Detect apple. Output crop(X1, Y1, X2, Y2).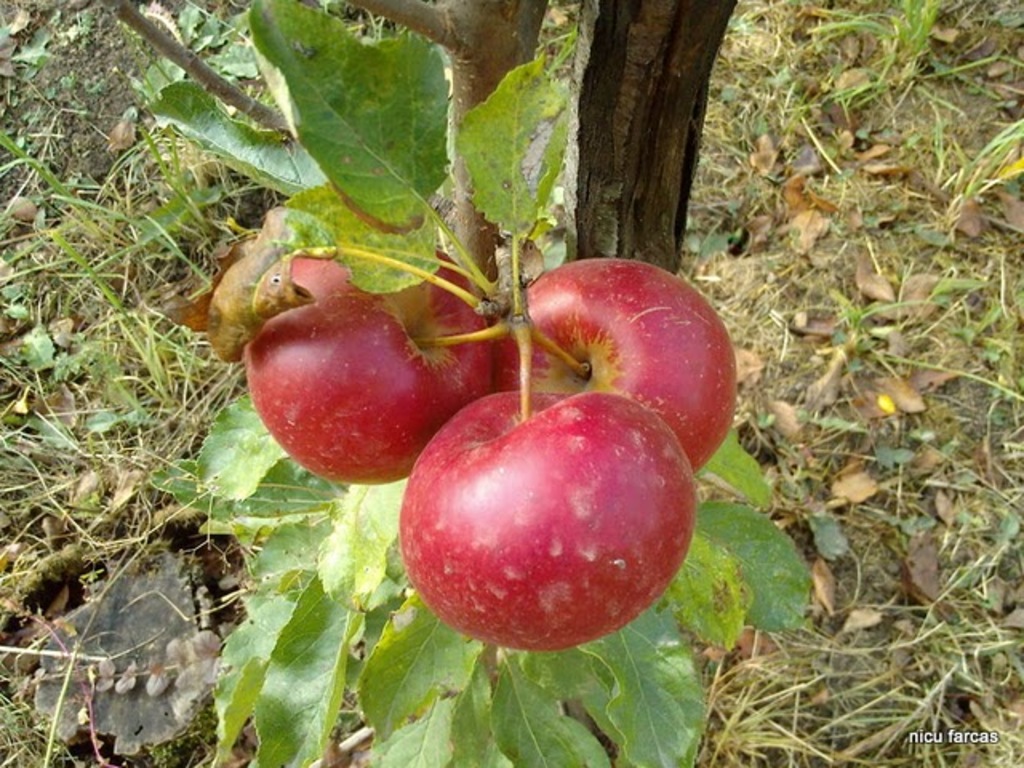
crop(243, 240, 499, 485).
